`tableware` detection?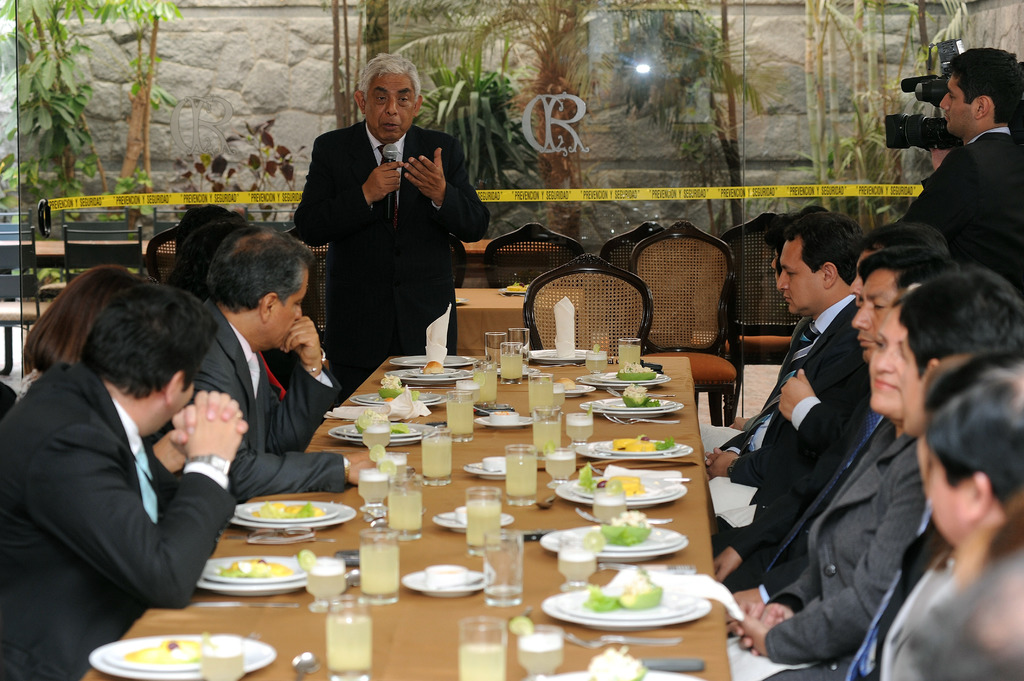
bbox(484, 332, 506, 363)
